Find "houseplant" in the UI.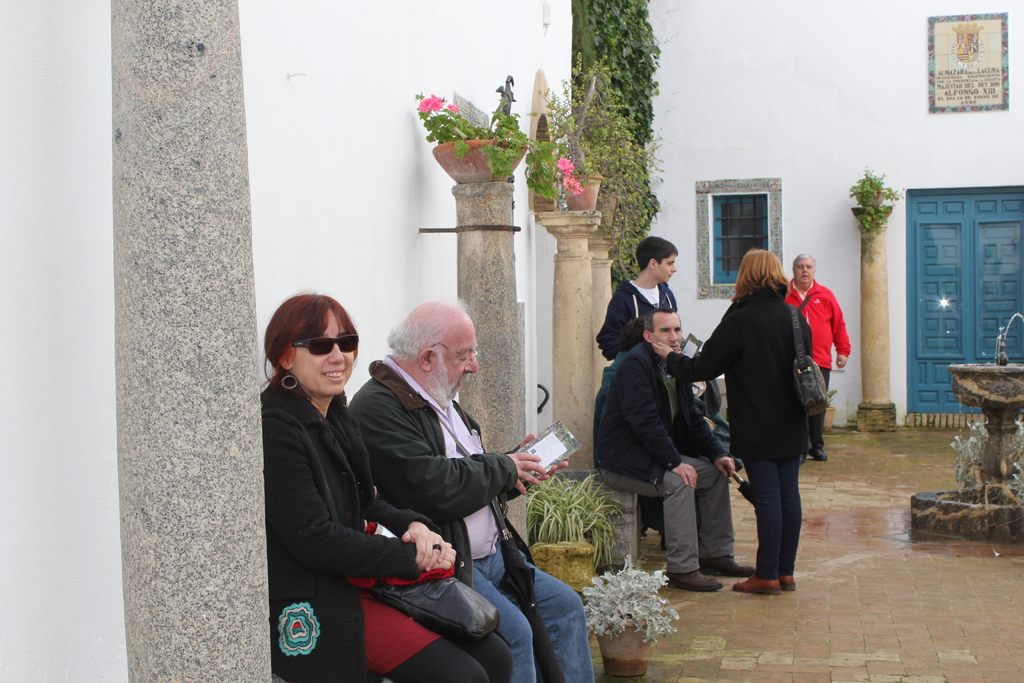
UI element at detection(595, 188, 625, 230).
